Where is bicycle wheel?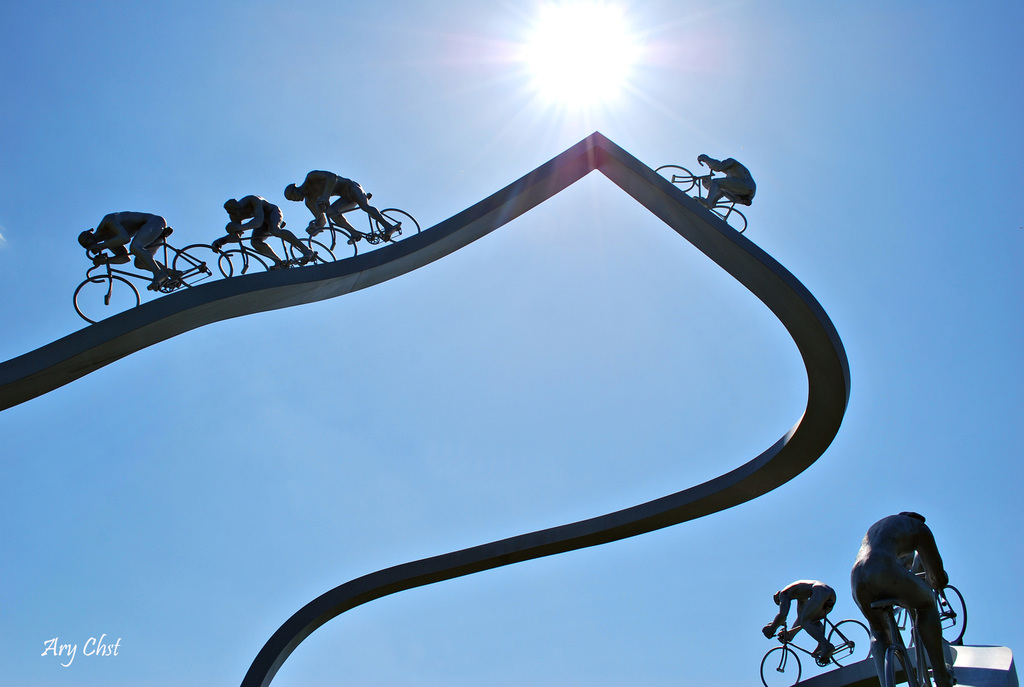
(305,225,356,259).
